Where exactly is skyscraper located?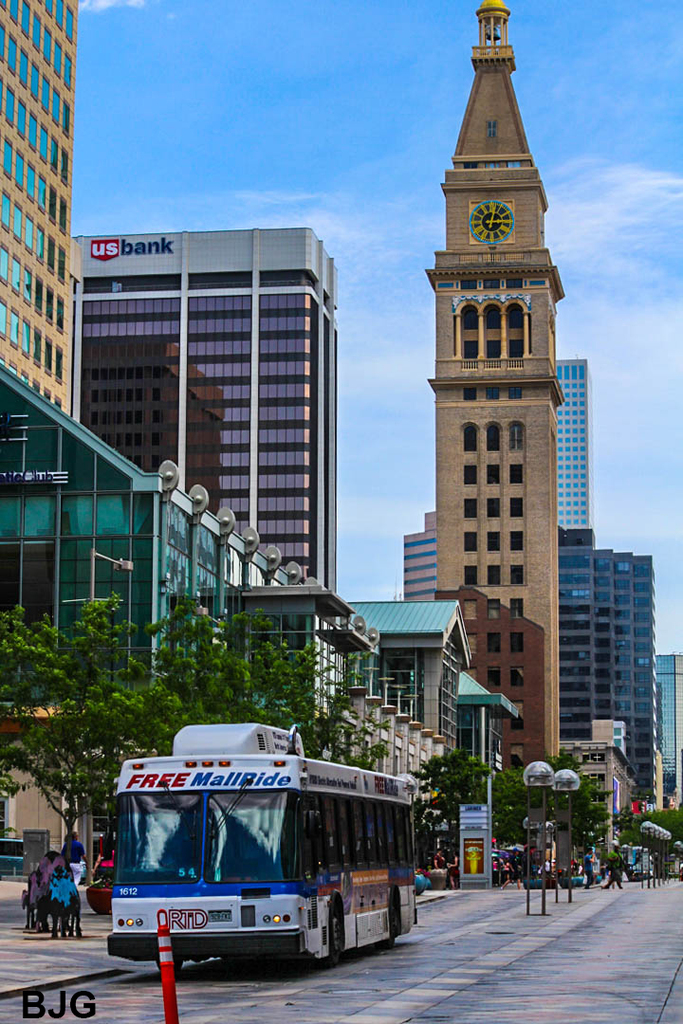
Its bounding box is (552,517,674,798).
